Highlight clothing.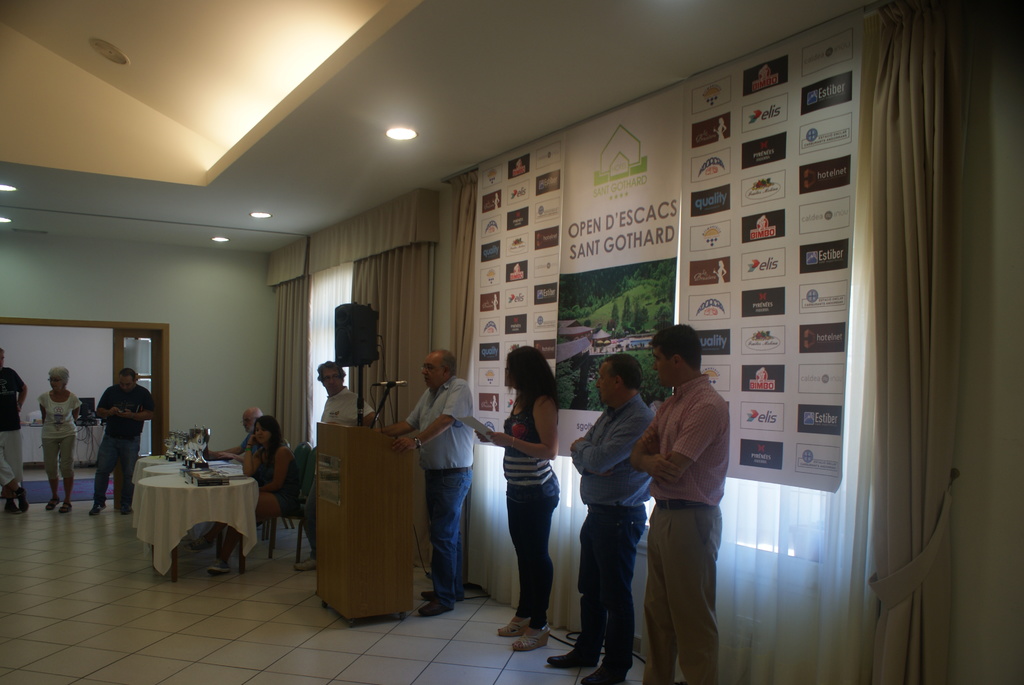
Highlighted region: (567,396,658,668).
